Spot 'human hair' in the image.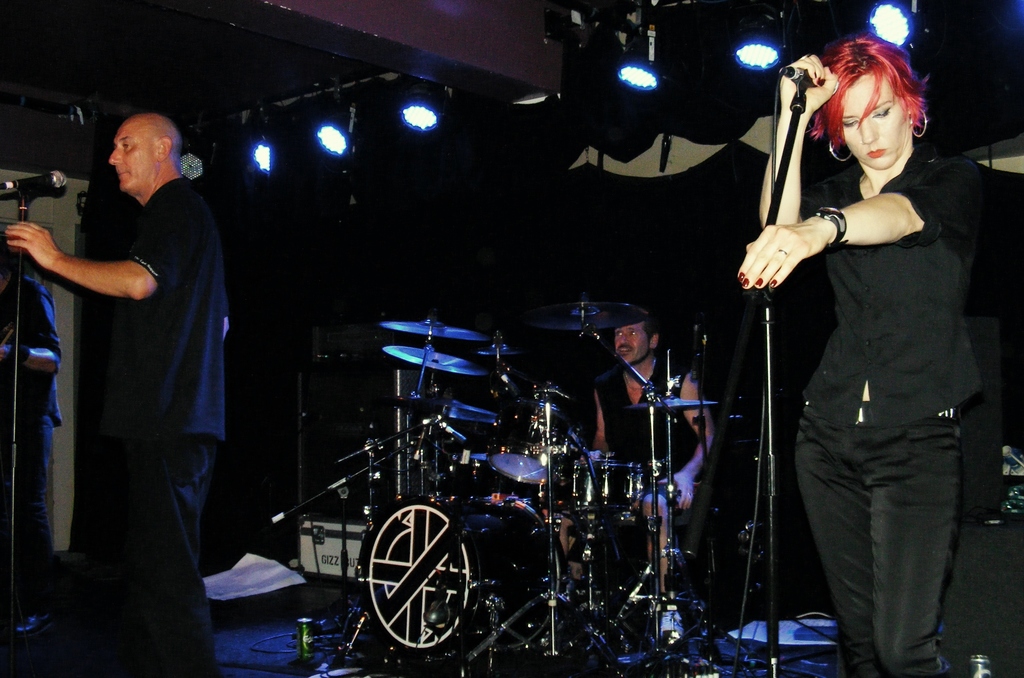
'human hair' found at {"x1": 643, "y1": 315, "x2": 655, "y2": 346}.
